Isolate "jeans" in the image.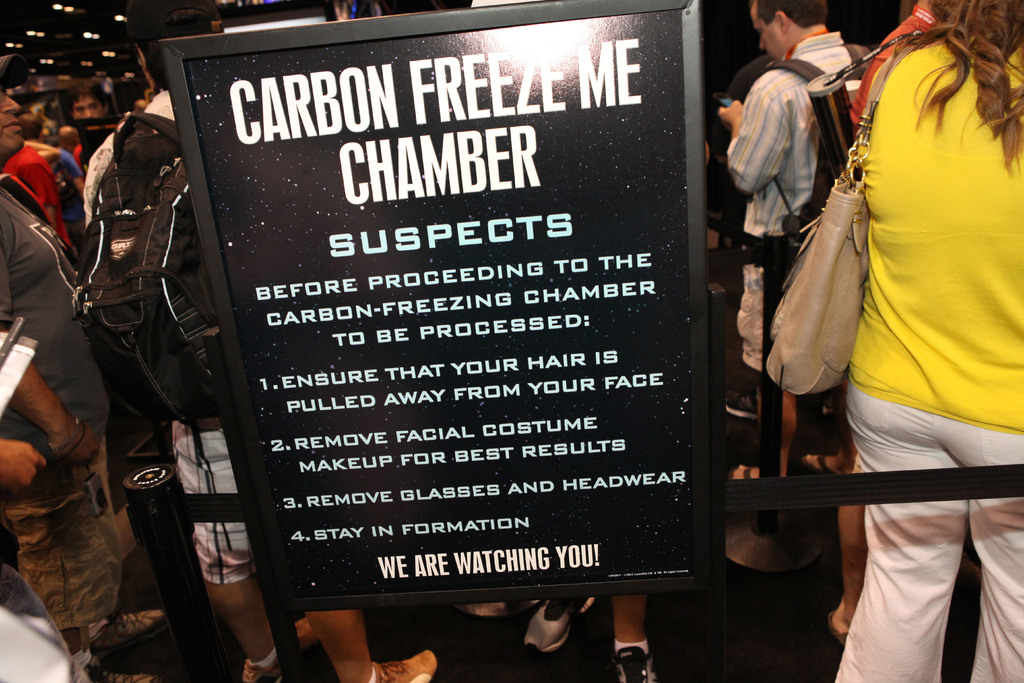
Isolated region: locate(0, 458, 133, 616).
